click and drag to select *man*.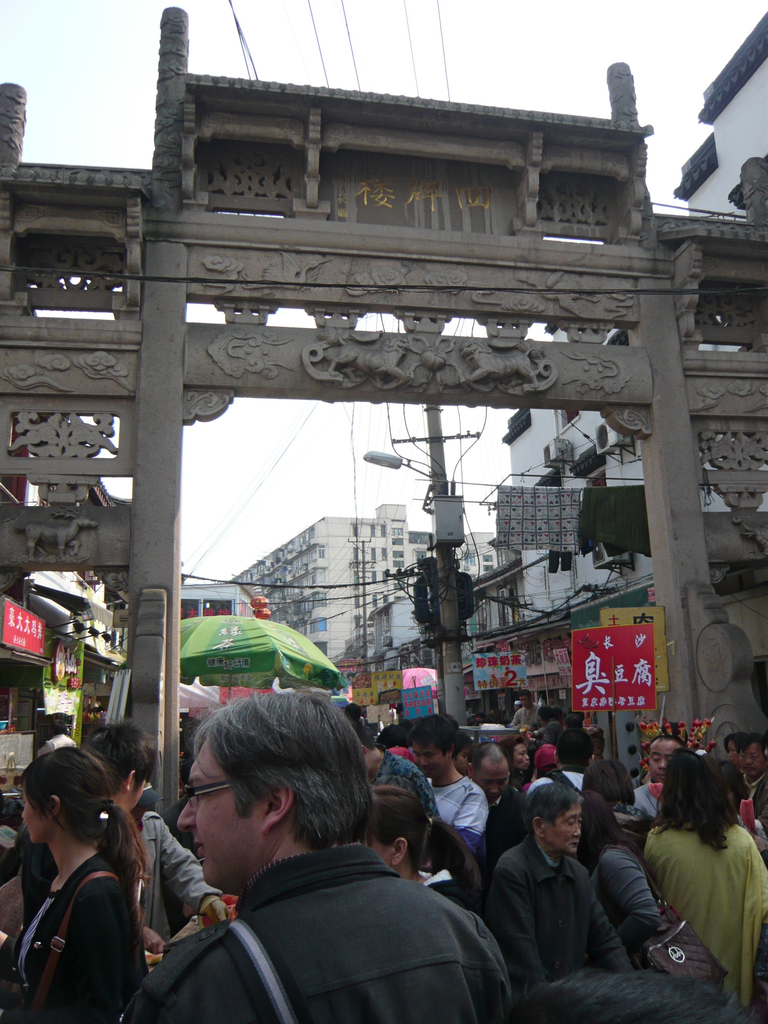
Selection: (left=465, top=733, right=525, bottom=868).
